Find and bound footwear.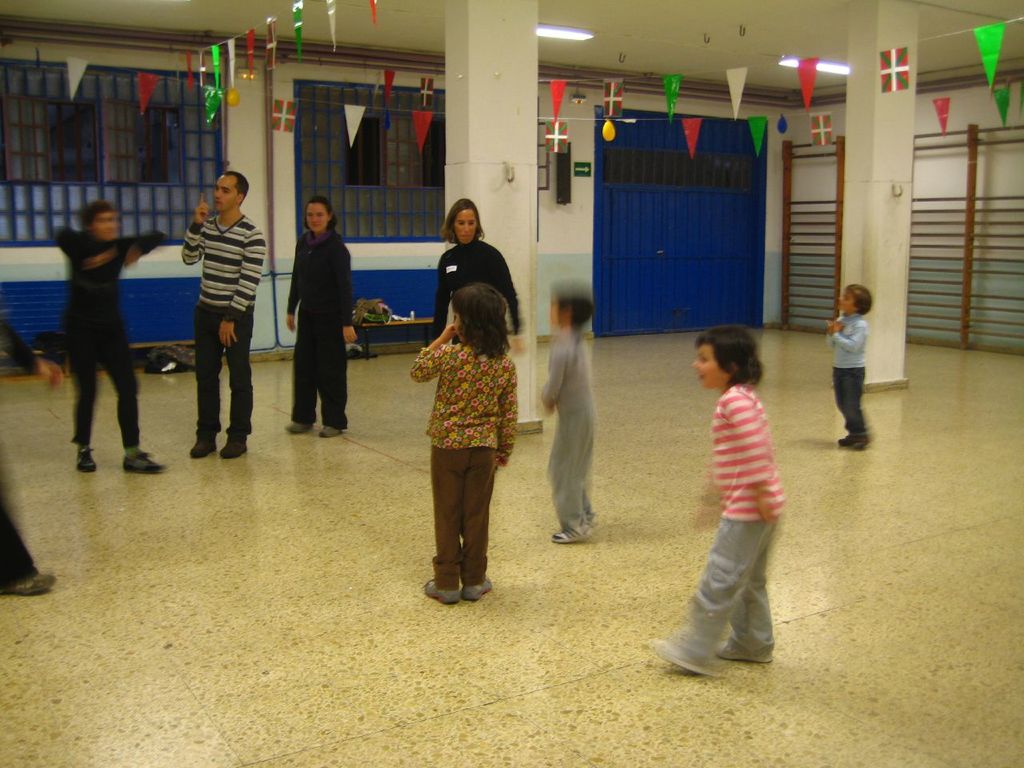
Bound: l=121, t=450, r=165, b=472.
